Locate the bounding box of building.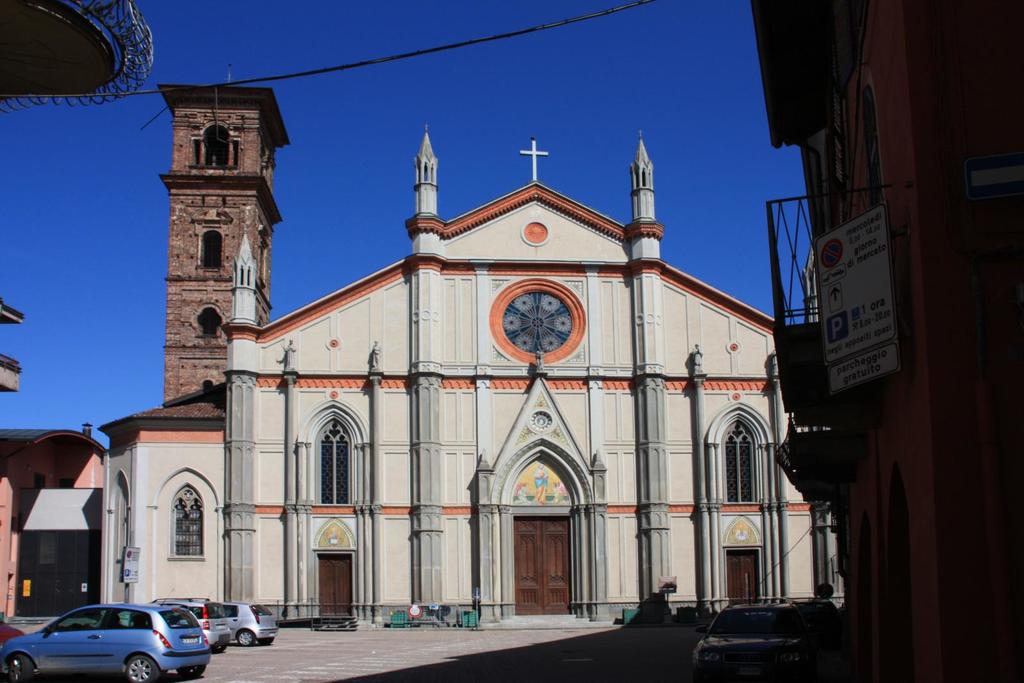
Bounding box: bbox=[750, 0, 1023, 682].
